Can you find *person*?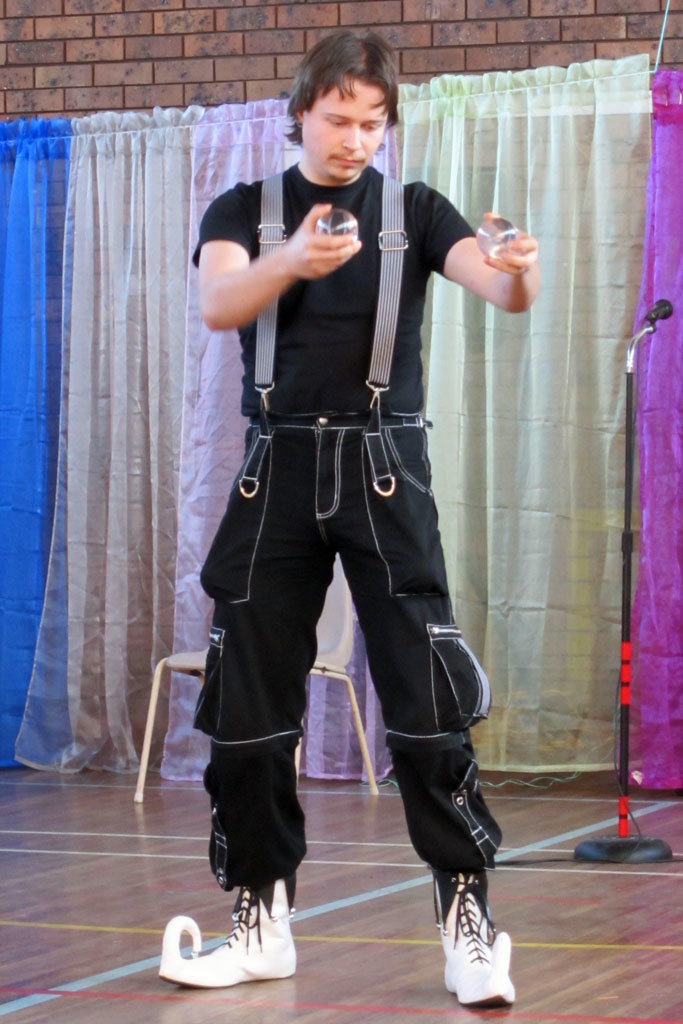
Yes, bounding box: <box>163,47,522,996</box>.
